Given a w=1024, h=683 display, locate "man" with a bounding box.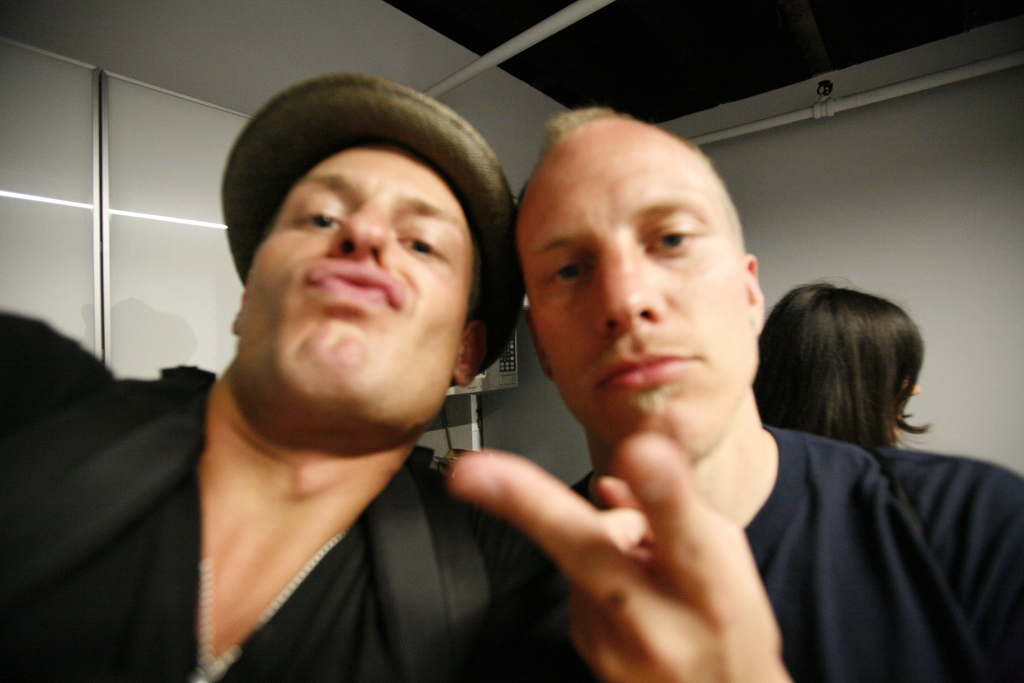
Located: [19,75,636,668].
